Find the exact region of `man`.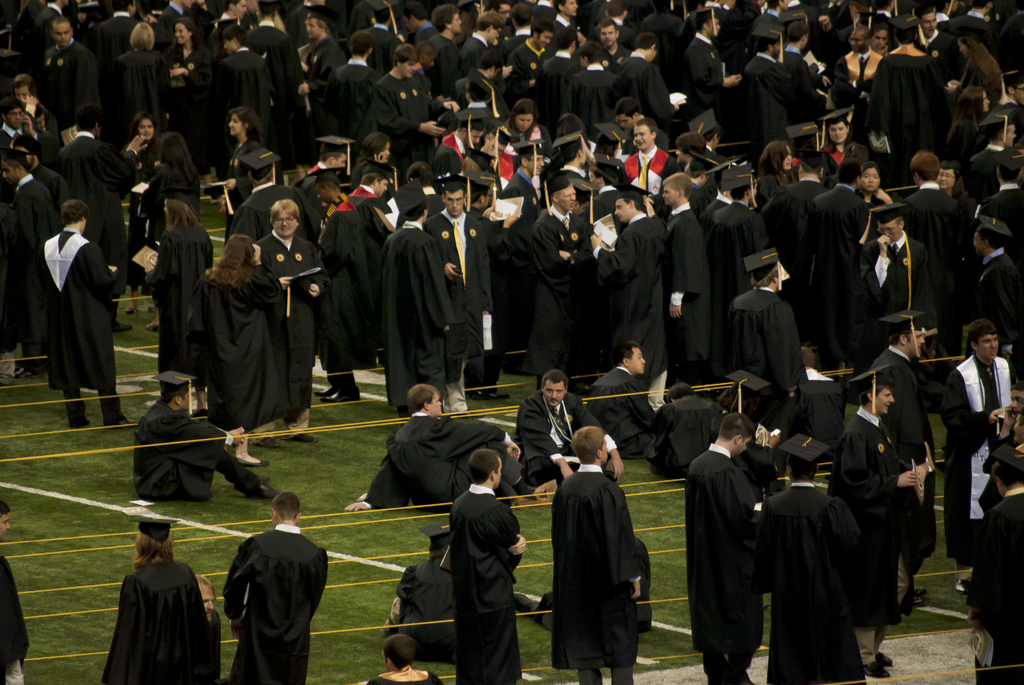
Exact region: rect(661, 173, 721, 384).
